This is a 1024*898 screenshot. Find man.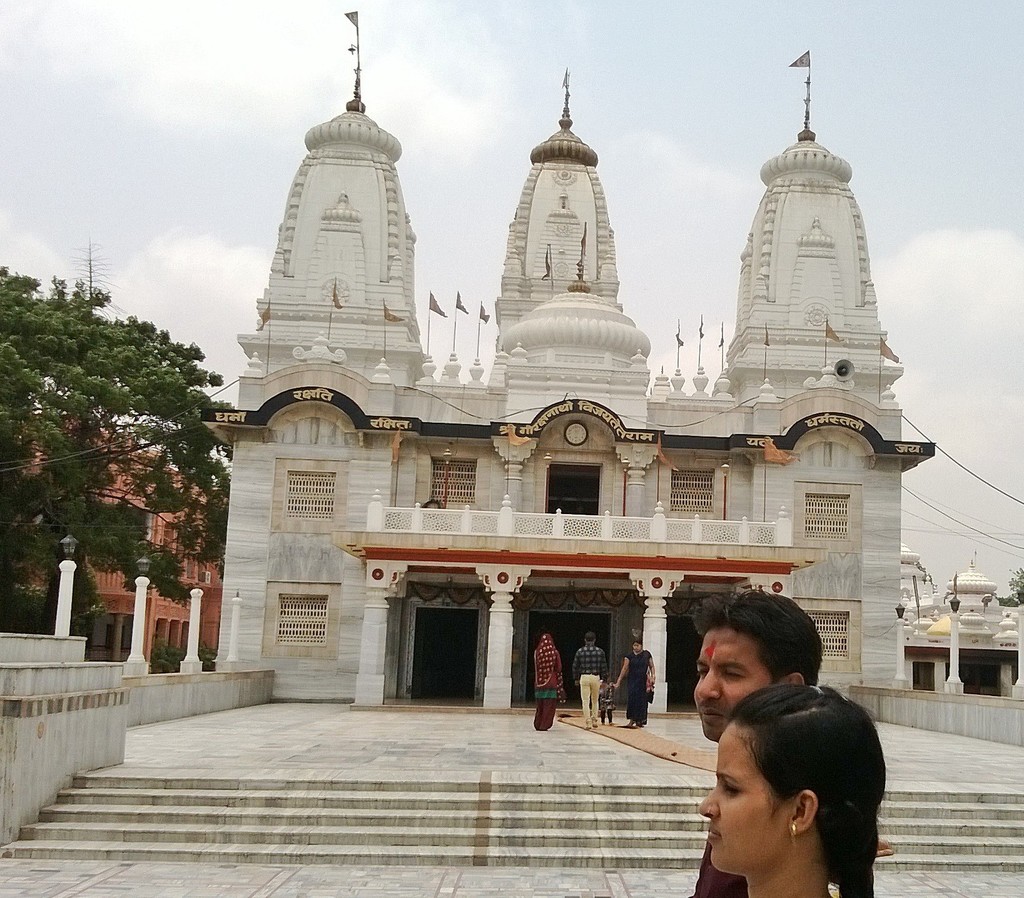
Bounding box: [575, 635, 607, 730].
